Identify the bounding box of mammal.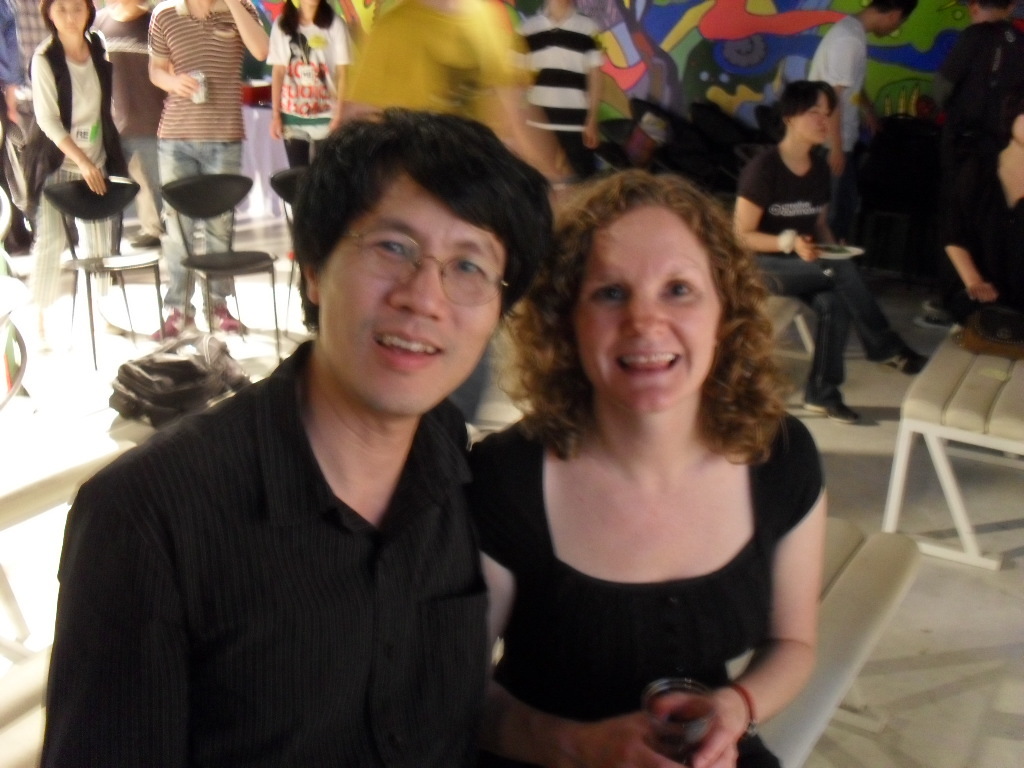
BBox(86, 0, 164, 250).
